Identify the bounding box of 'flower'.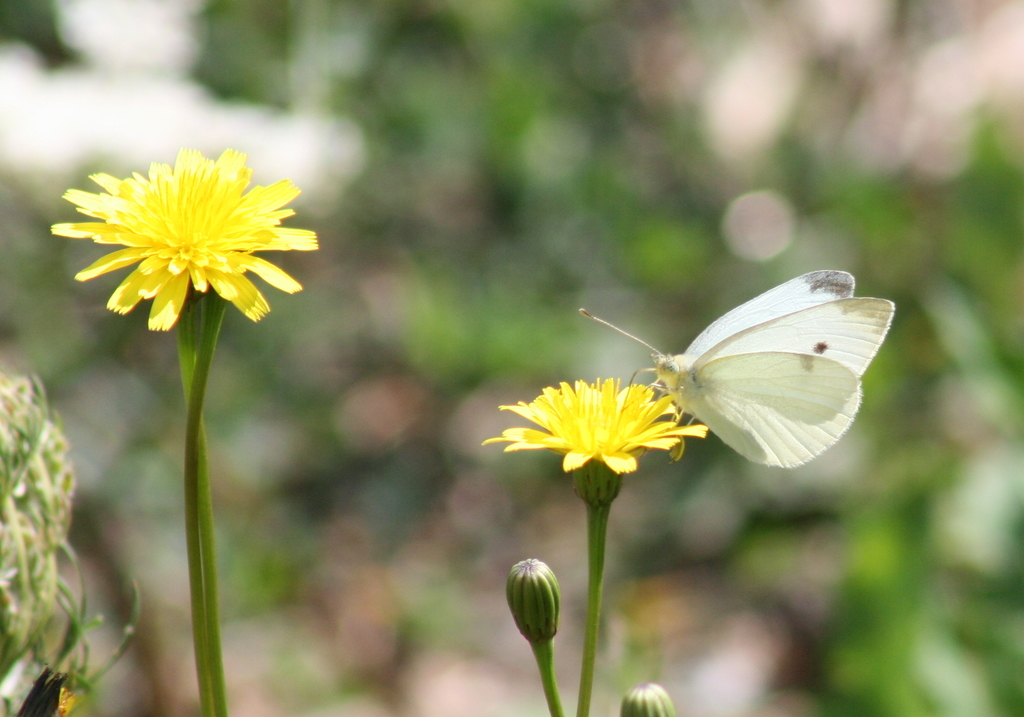
bbox=(42, 138, 323, 716).
